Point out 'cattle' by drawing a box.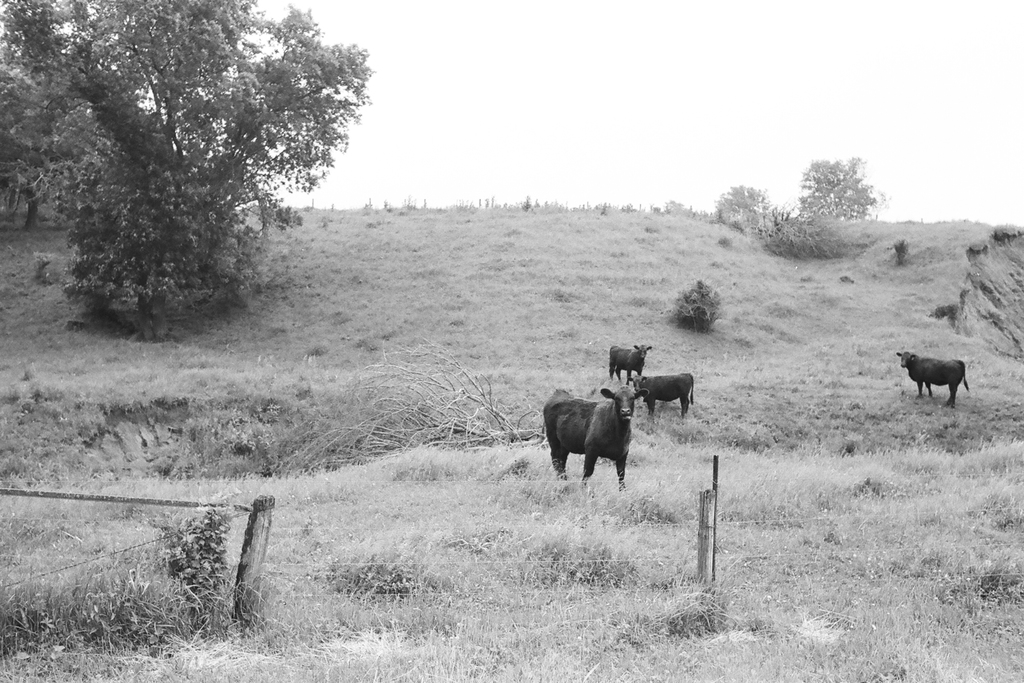
locate(630, 372, 694, 416).
